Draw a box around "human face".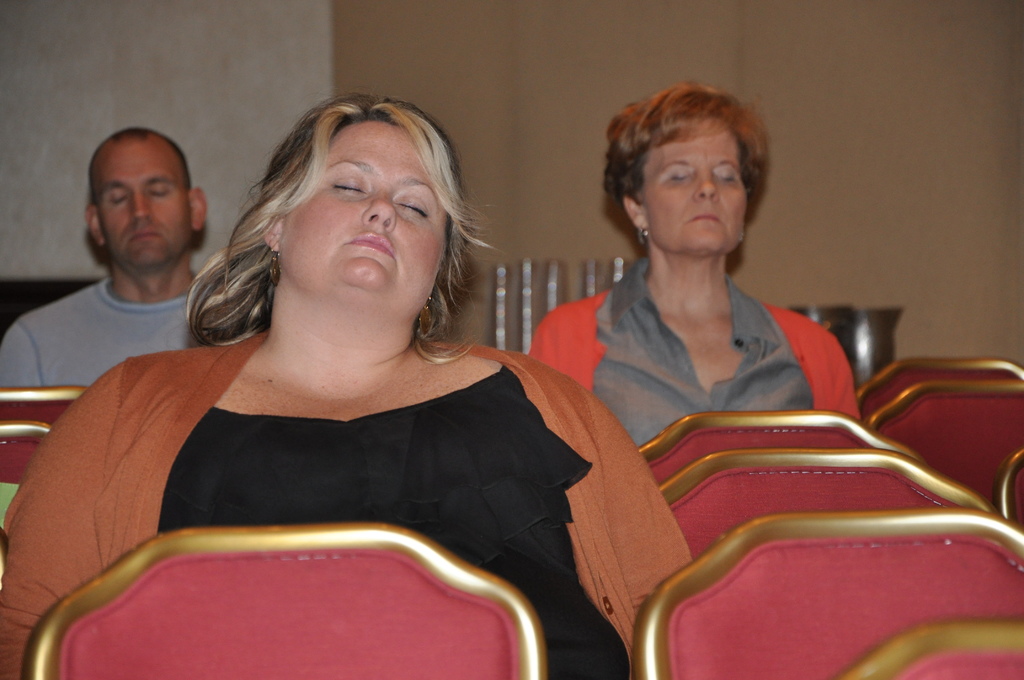
280, 124, 444, 303.
